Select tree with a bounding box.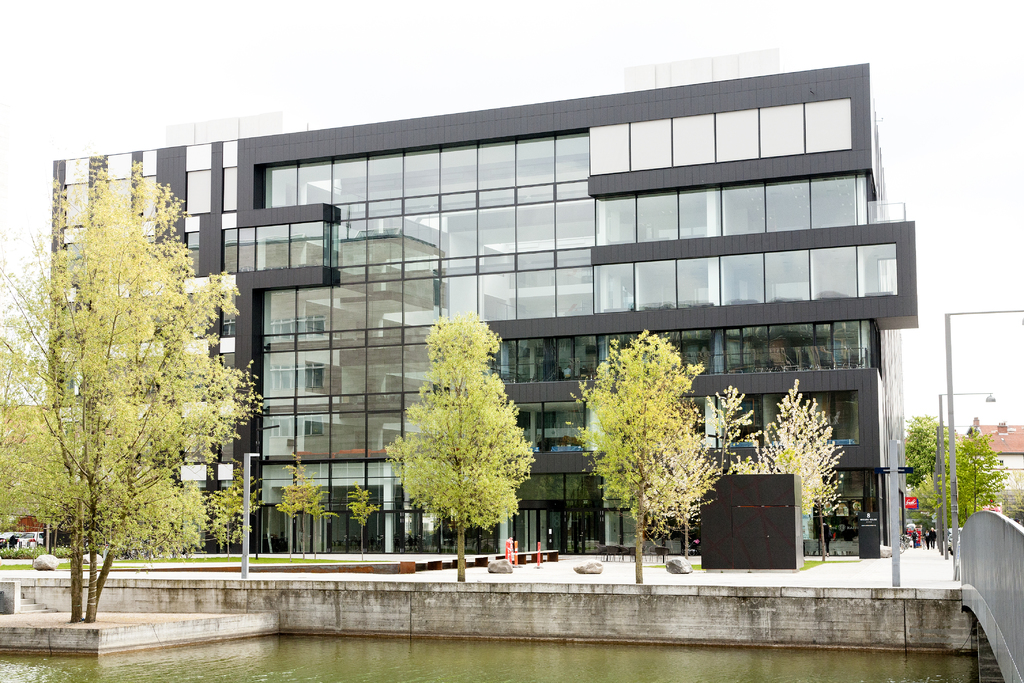
pyautogui.locateOnScreen(565, 328, 705, 584).
